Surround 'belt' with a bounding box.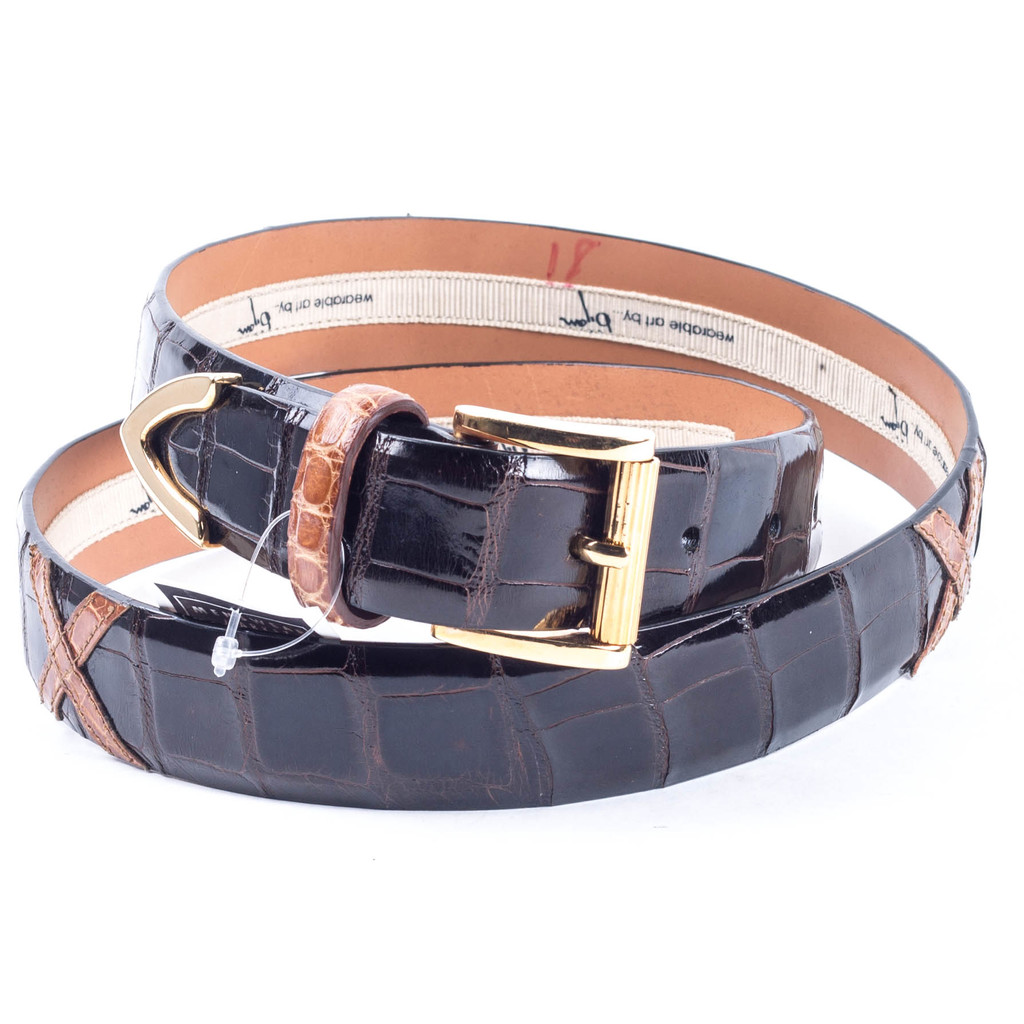
l=14, t=214, r=986, b=810.
